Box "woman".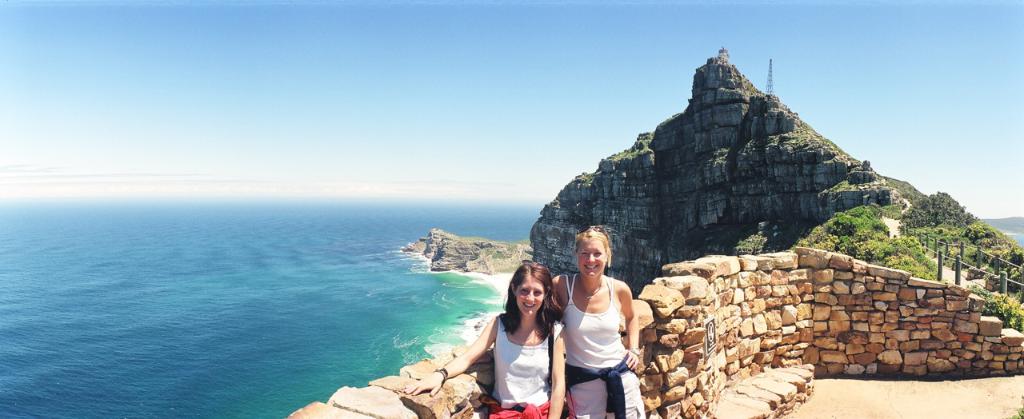
[x1=544, y1=225, x2=647, y2=418].
